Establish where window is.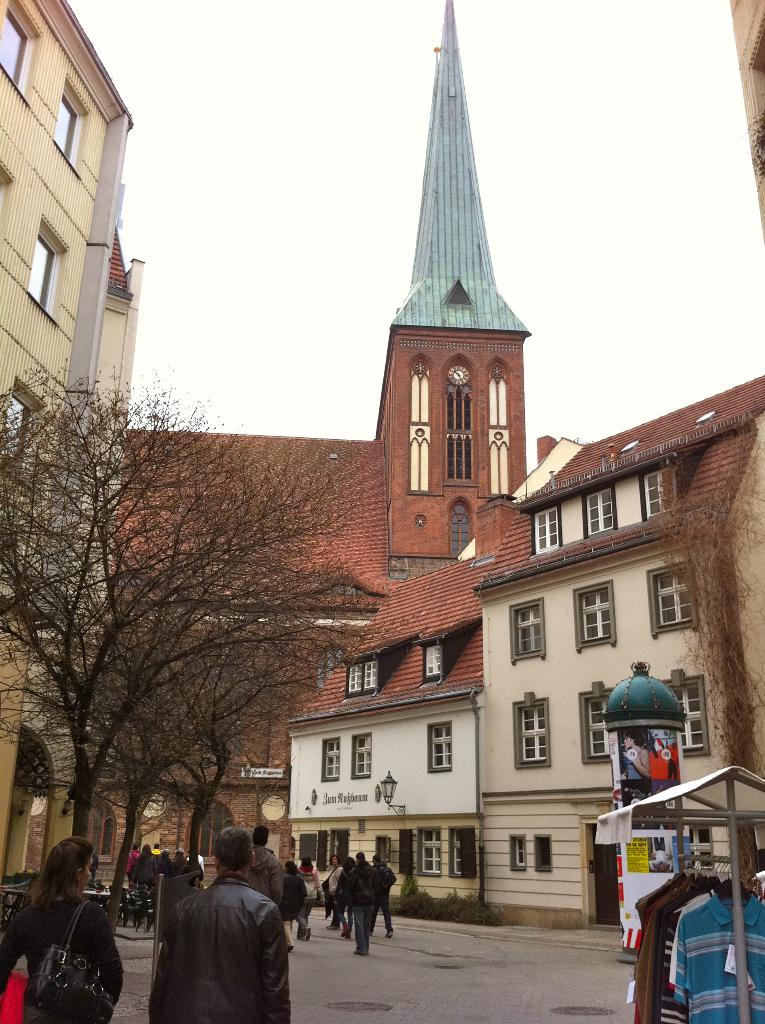
Established at 2,383,56,576.
